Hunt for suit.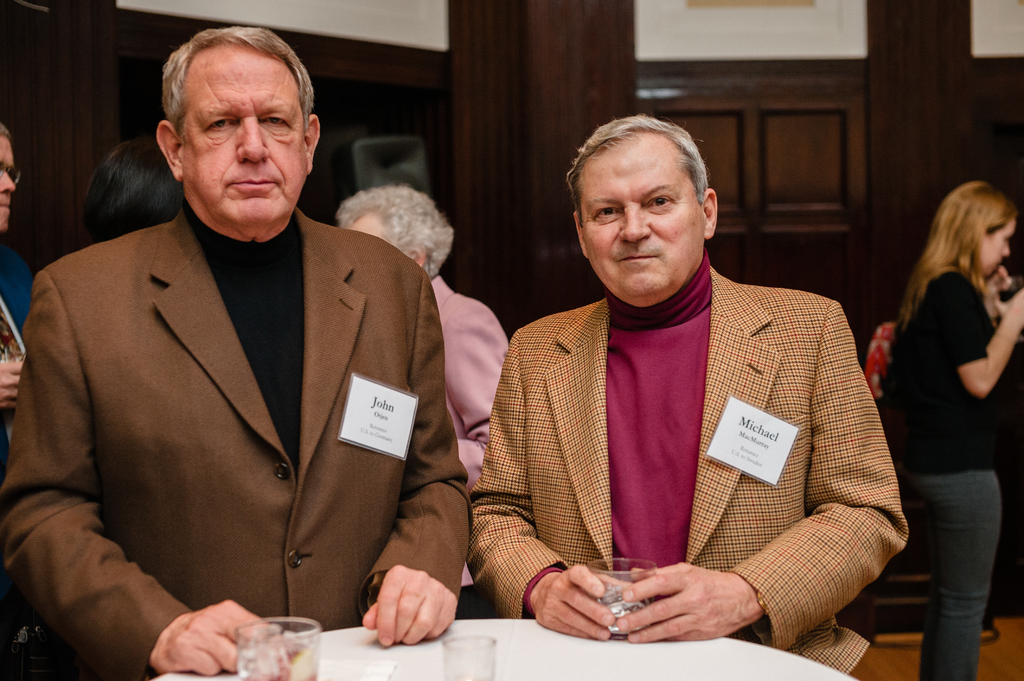
Hunted down at crop(464, 248, 915, 673).
